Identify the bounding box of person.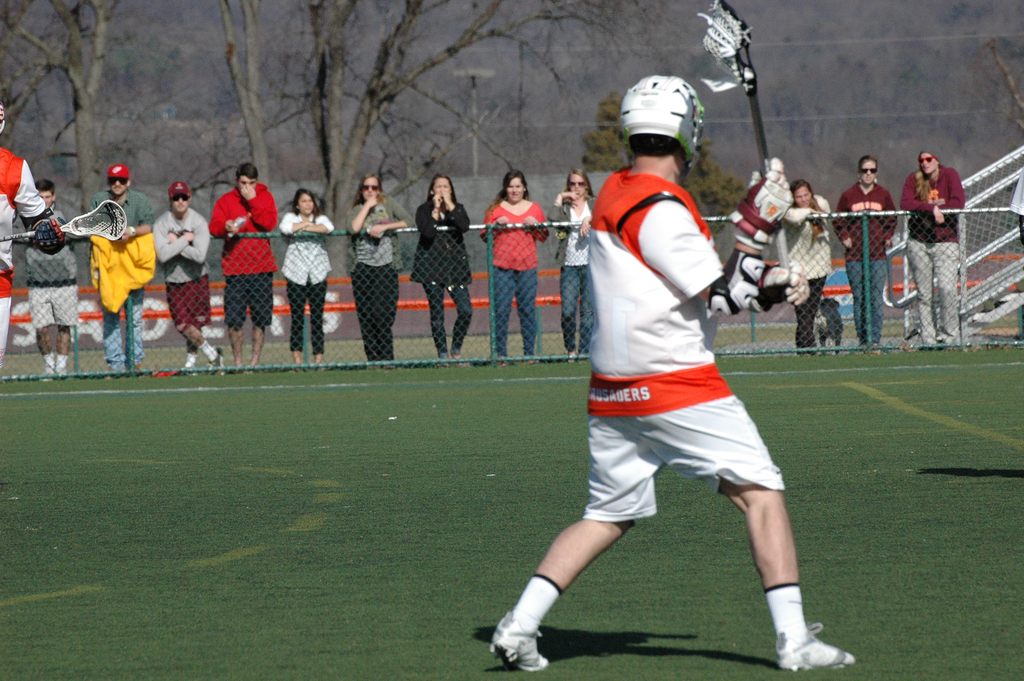
(20,180,81,382).
